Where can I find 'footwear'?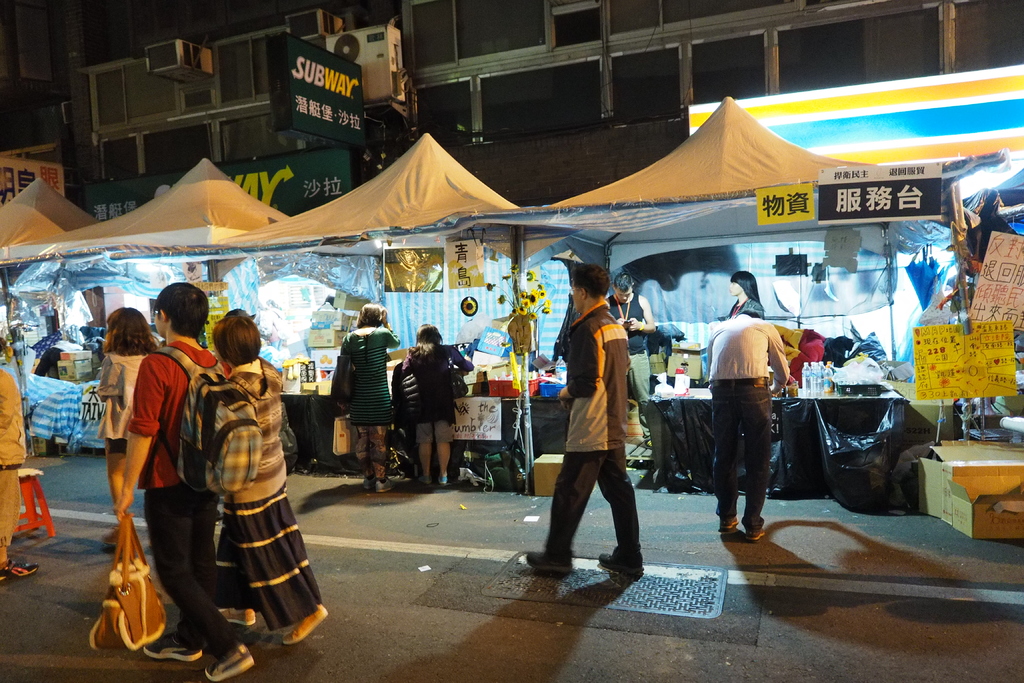
You can find it at 745:525:766:542.
